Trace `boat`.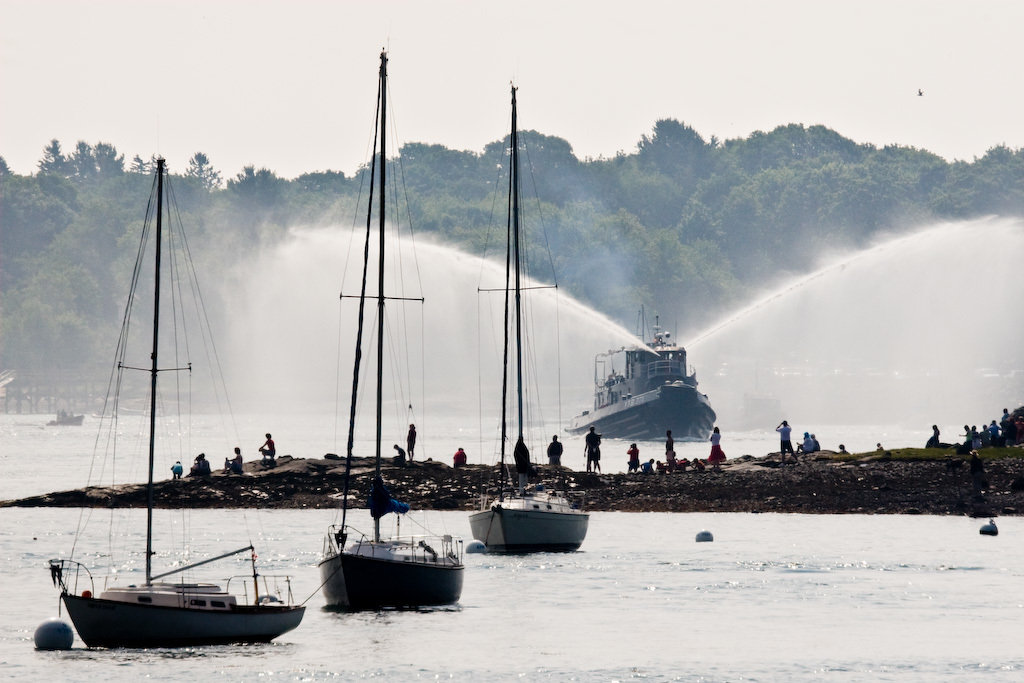
Traced to bbox(466, 80, 591, 554).
